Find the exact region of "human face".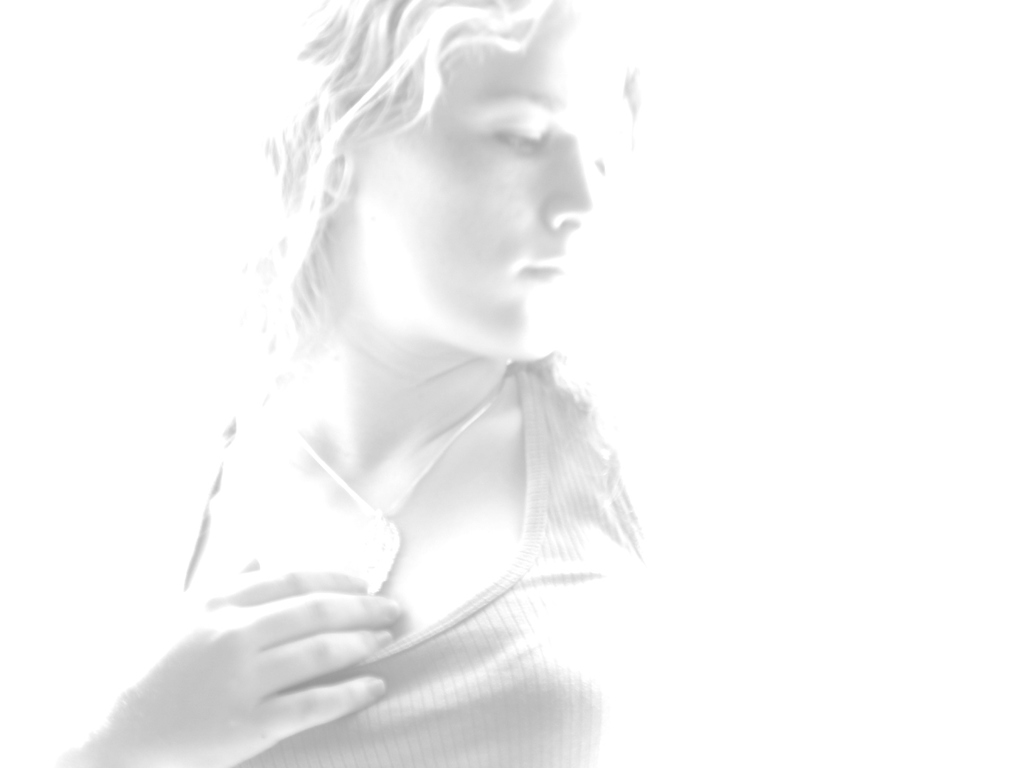
Exact region: region(362, 6, 621, 361).
